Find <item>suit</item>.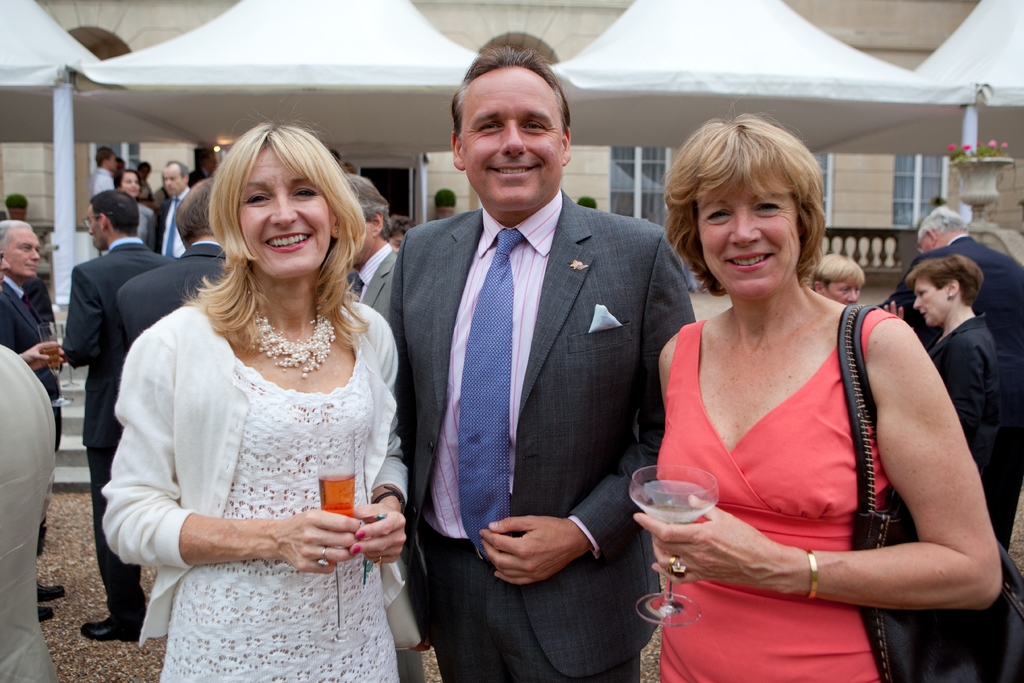
154:182:193:262.
